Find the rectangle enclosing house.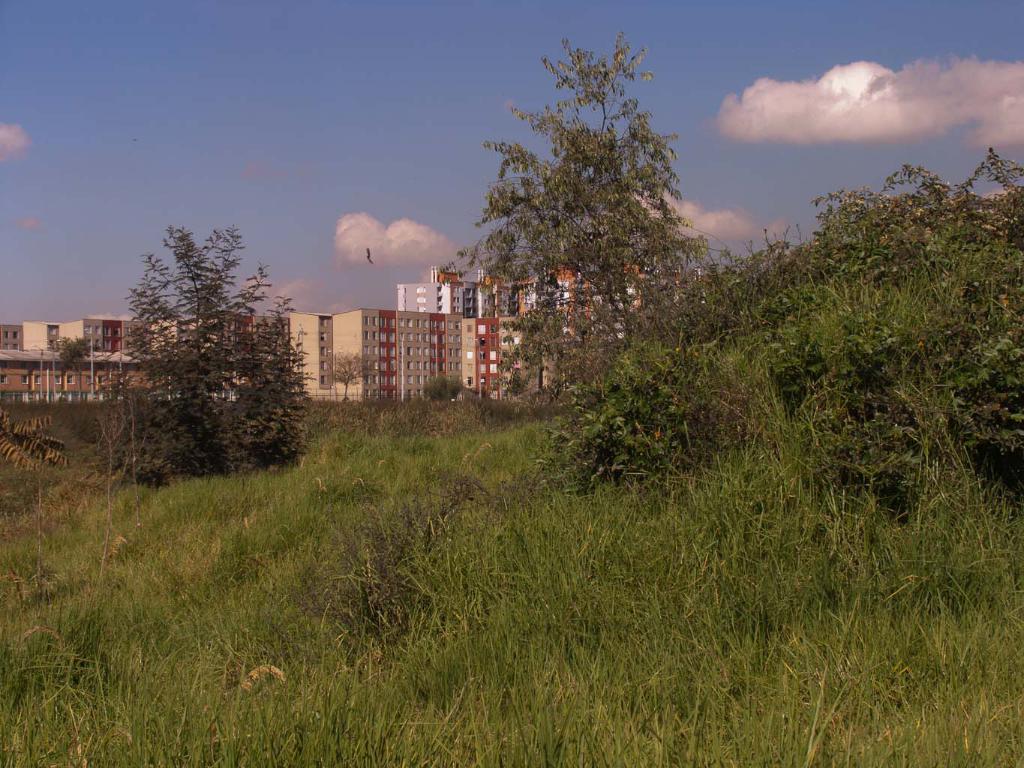
(left=394, top=277, right=440, bottom=313).
